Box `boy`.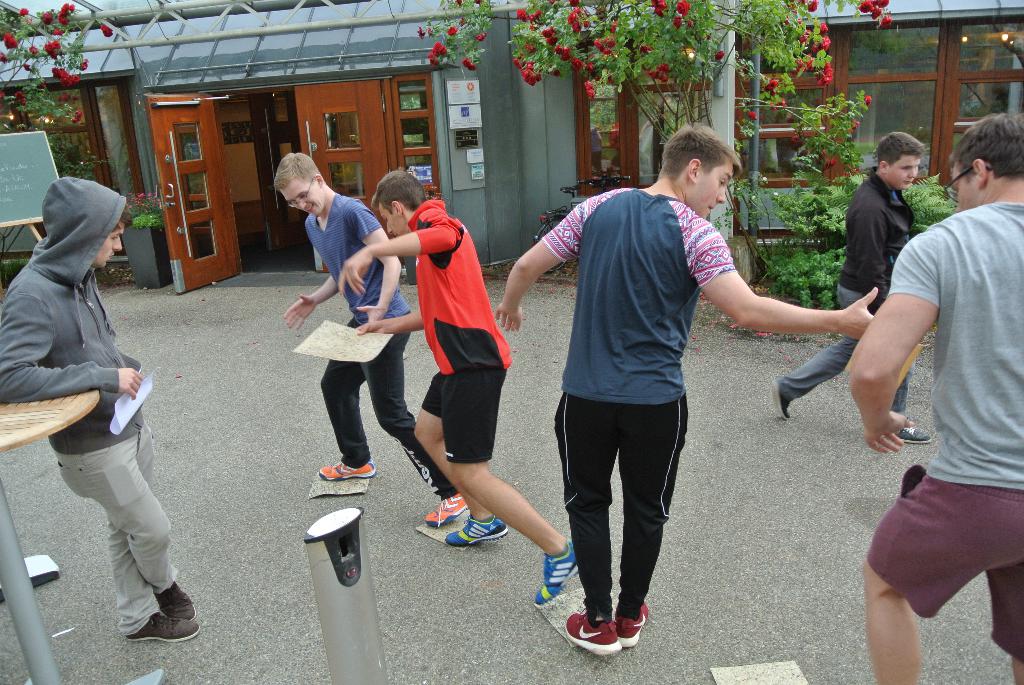
rect(270, 149, 475, 526).
